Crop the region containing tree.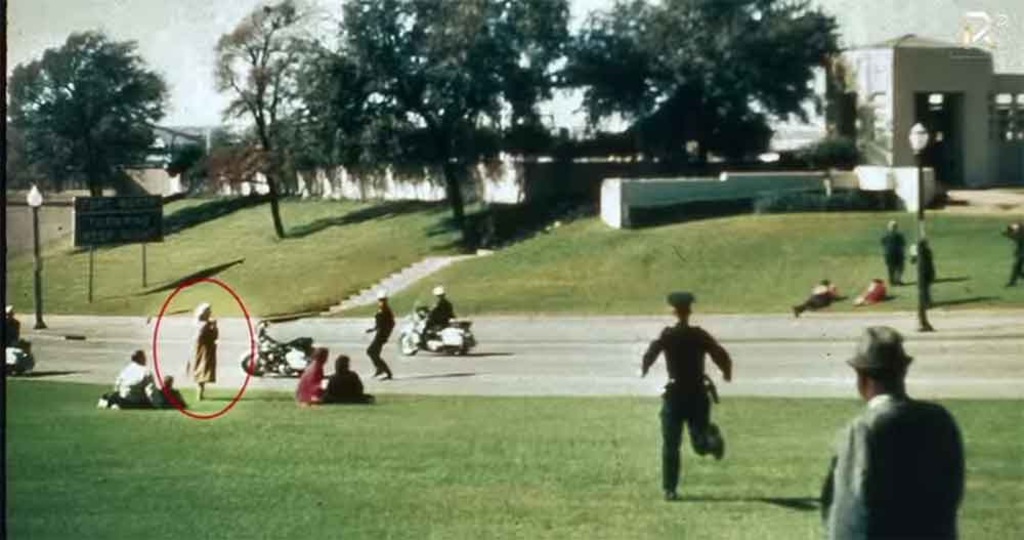
Crop region: bbox(569, 0, 860, 182).
